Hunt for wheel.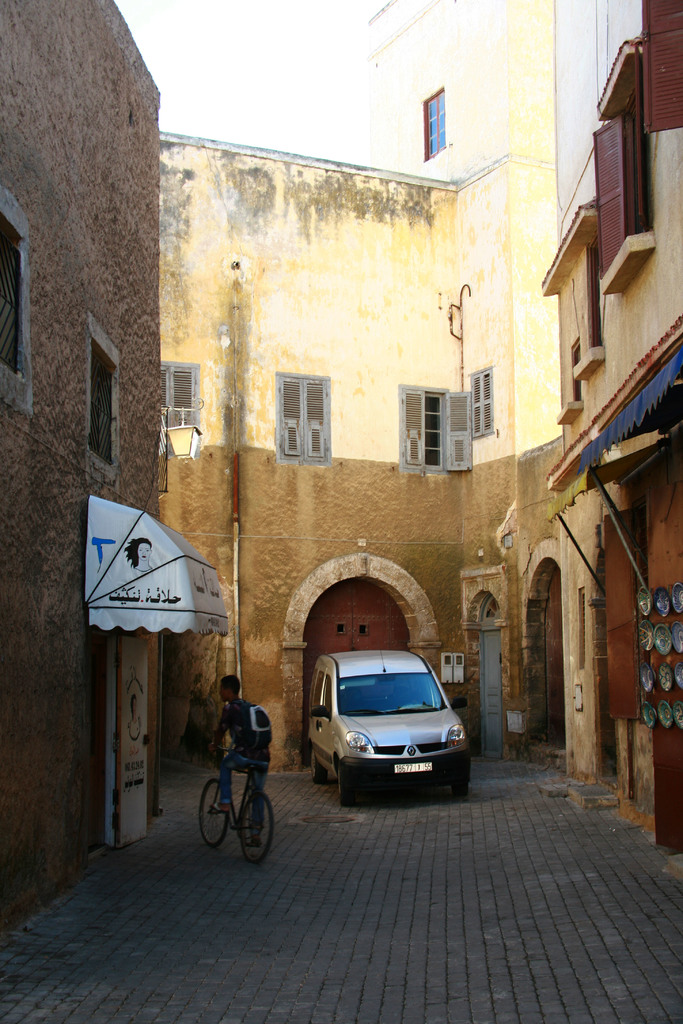
Hunted down at pyautogui.locateOnScreen(195, 780, 226, 849).
